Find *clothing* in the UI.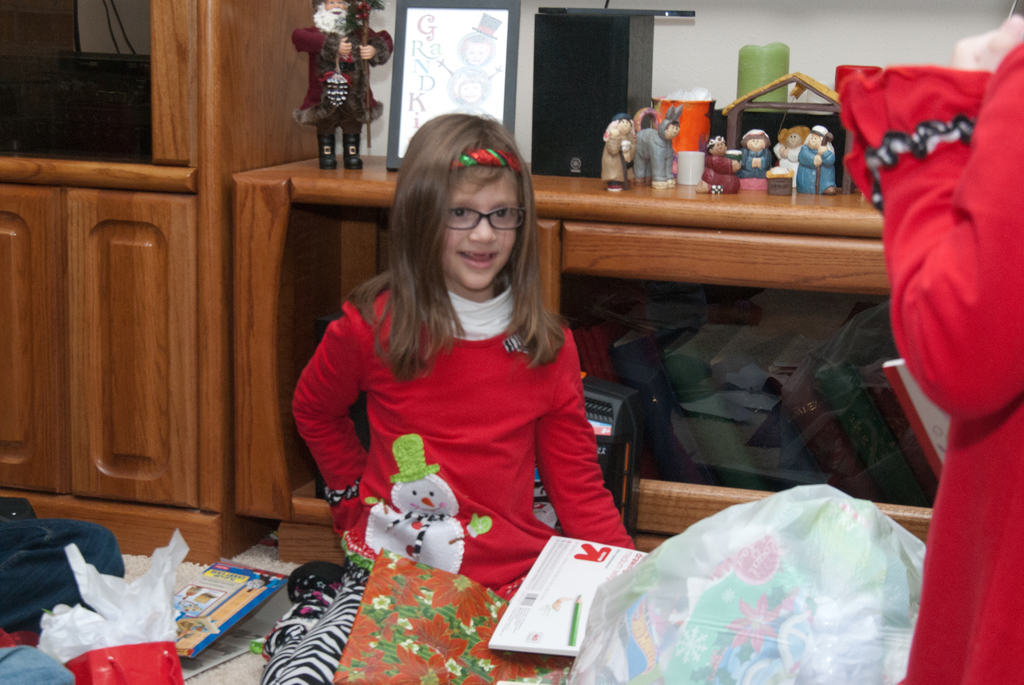
UI element at 794/139/837/191.
